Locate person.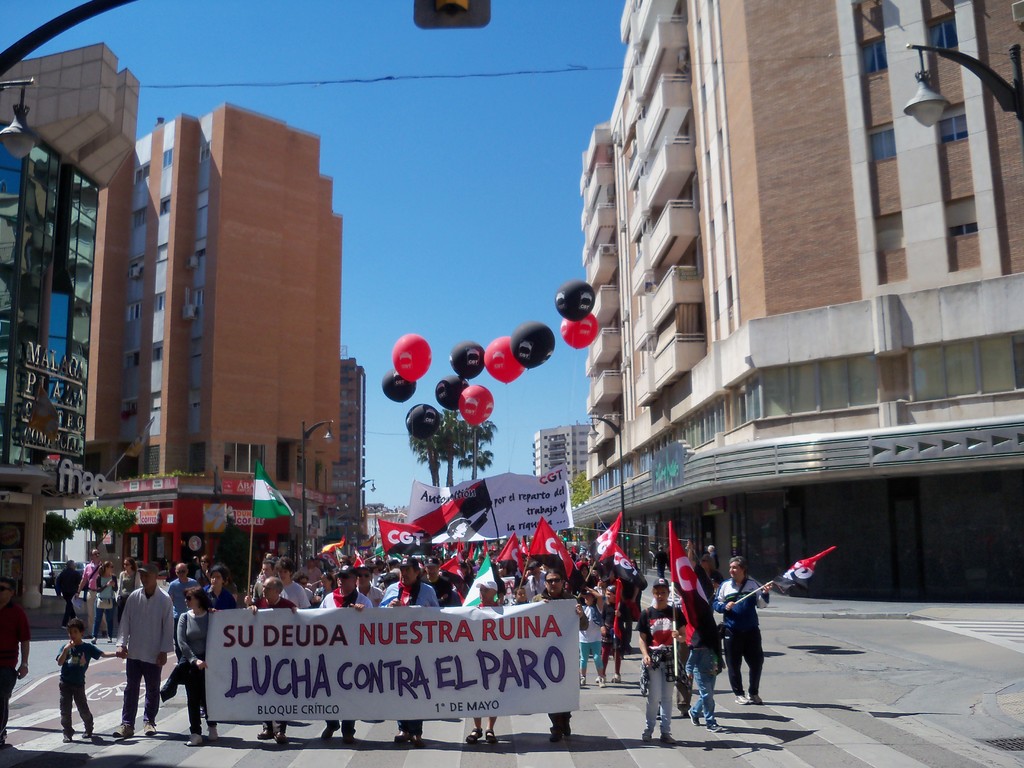
Bounding box: <box>194,556,208,586</box>.
